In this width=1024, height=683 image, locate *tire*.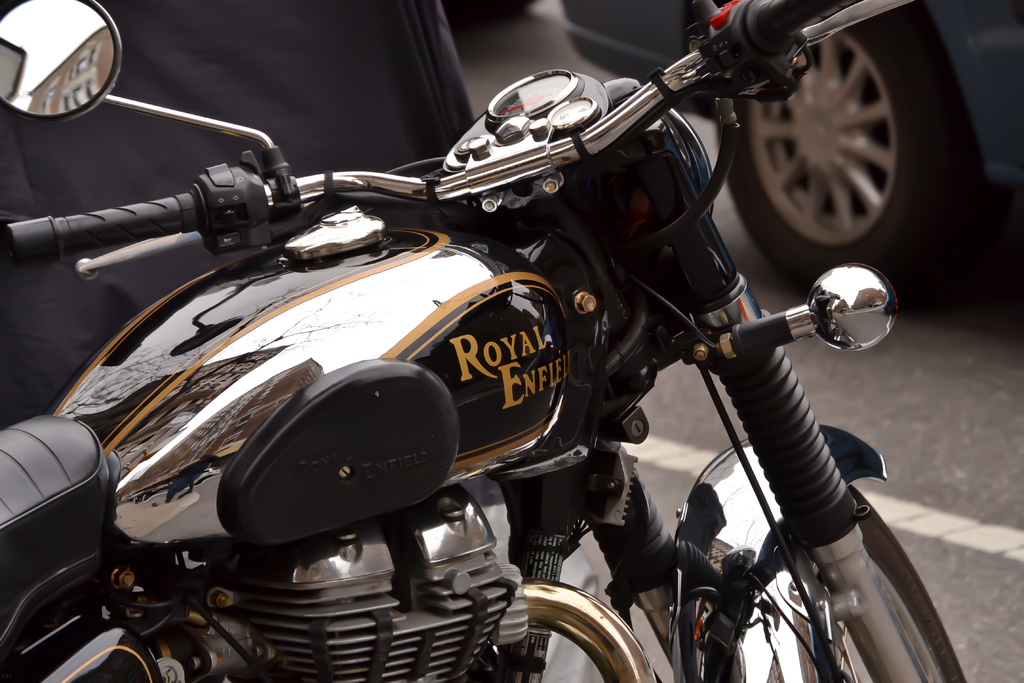
Bounding box: select_region(806, 482, 964, 682).
